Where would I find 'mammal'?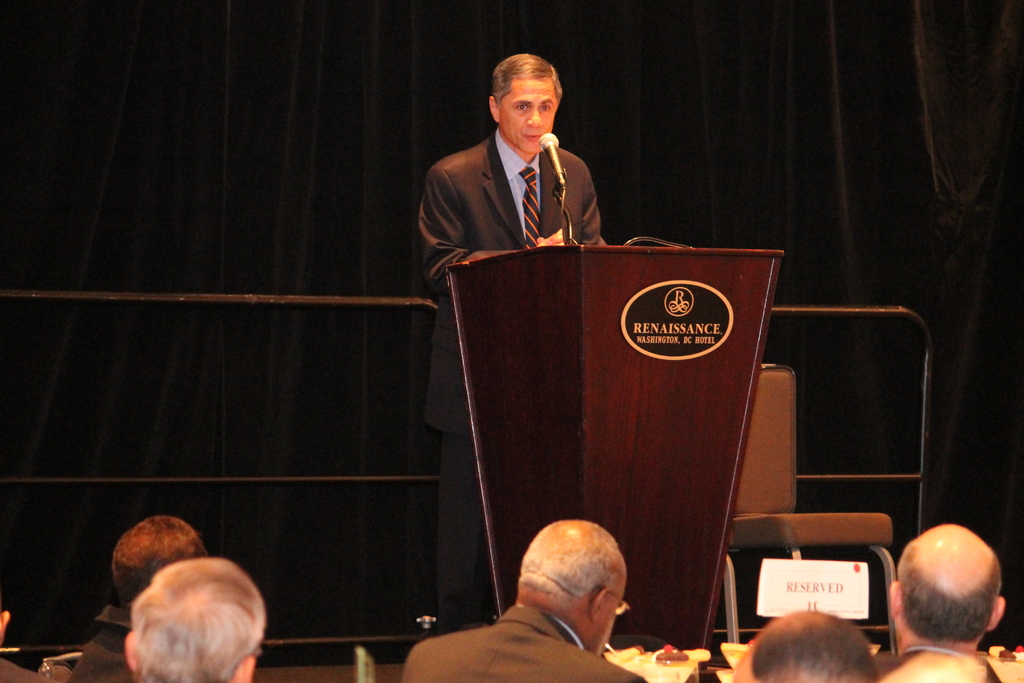
At crop(0, 596, 58, 682).
